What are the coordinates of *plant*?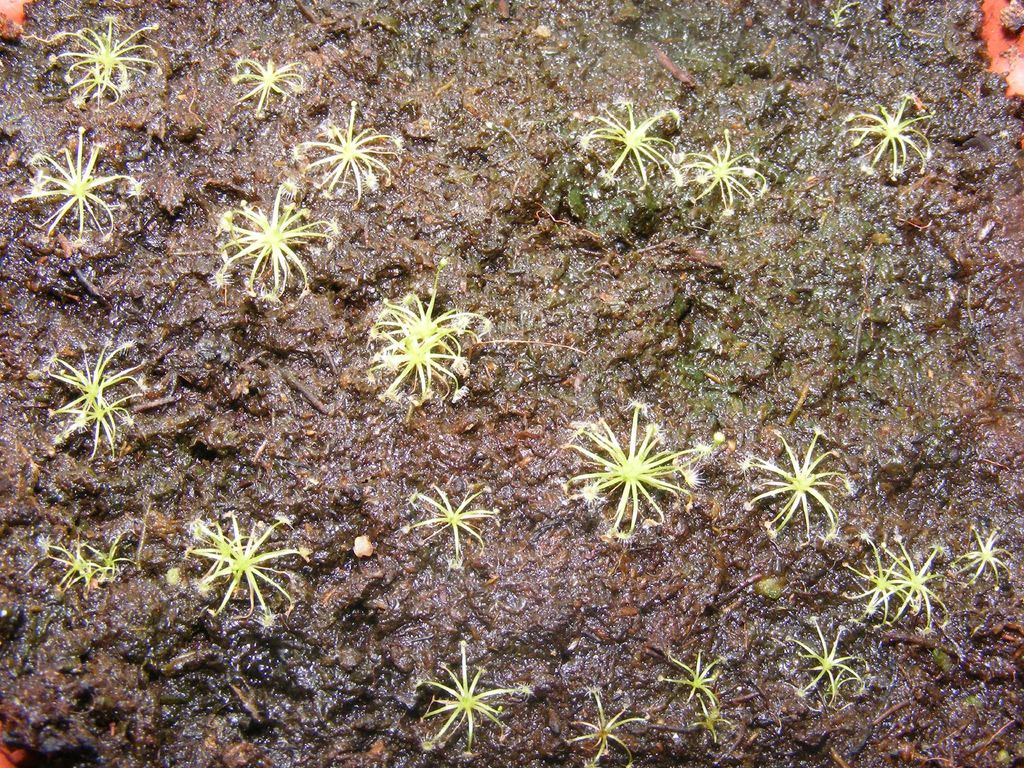
Rect(166, 507, 308, 627).
